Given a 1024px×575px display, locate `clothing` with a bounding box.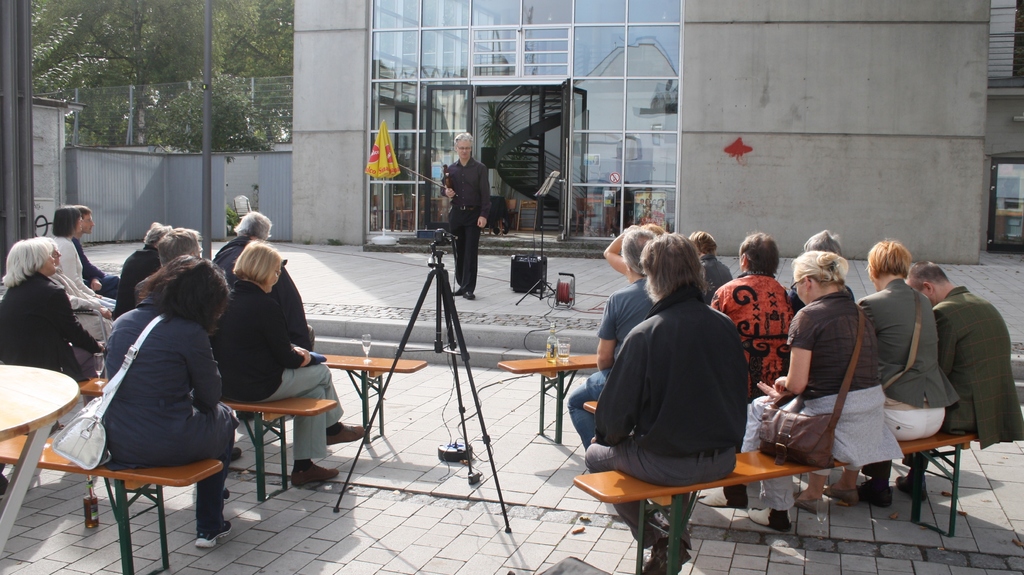
Located: 211,231,313,353.
